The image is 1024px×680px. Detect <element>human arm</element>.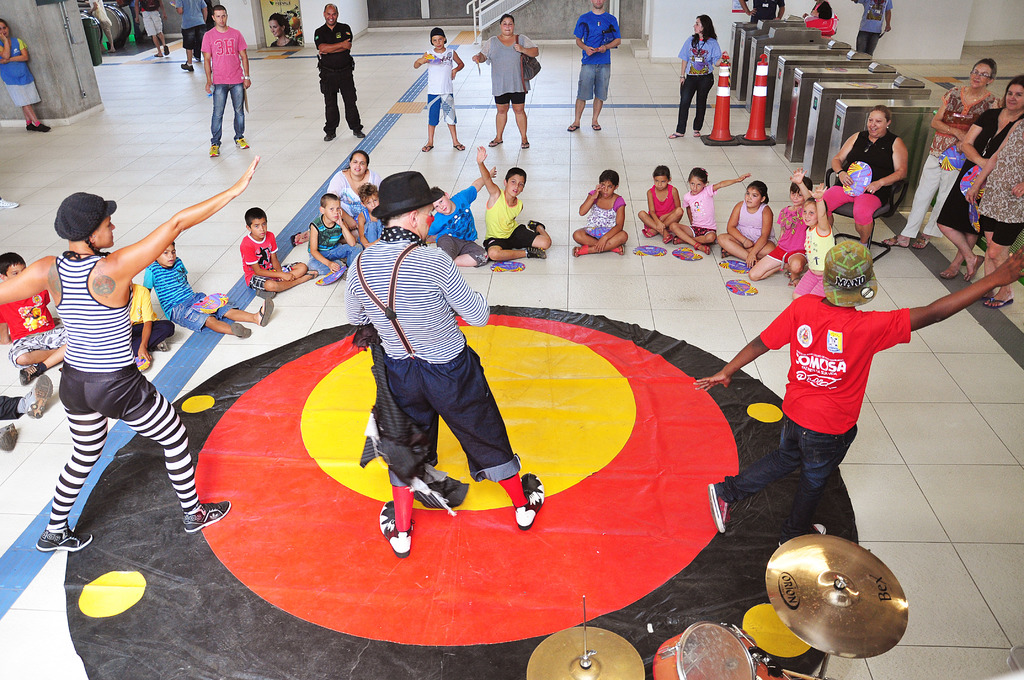
Detection: (858,134,908,198).
